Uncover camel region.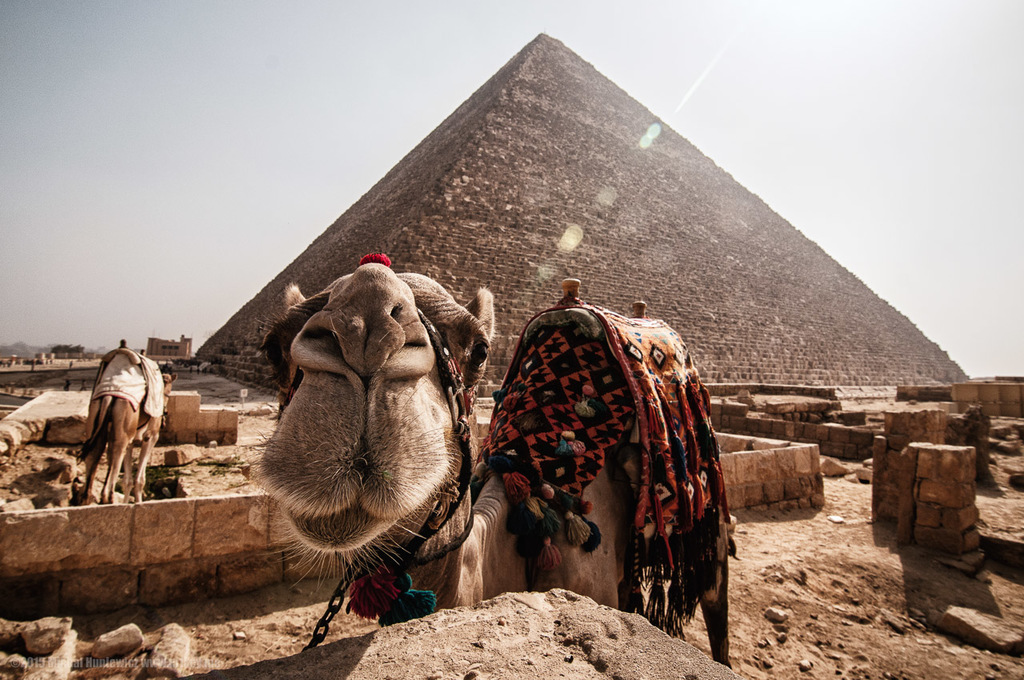
Uncovered: 73,353,180,501.
